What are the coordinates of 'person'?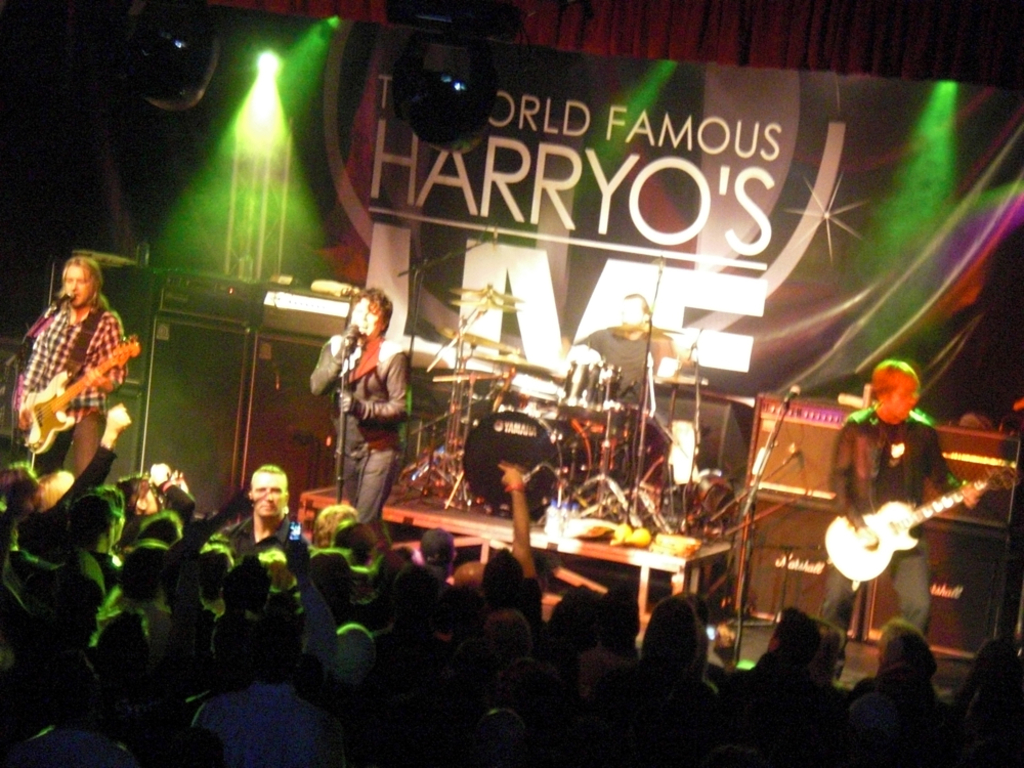
detection(725, 608, 823, 682).
